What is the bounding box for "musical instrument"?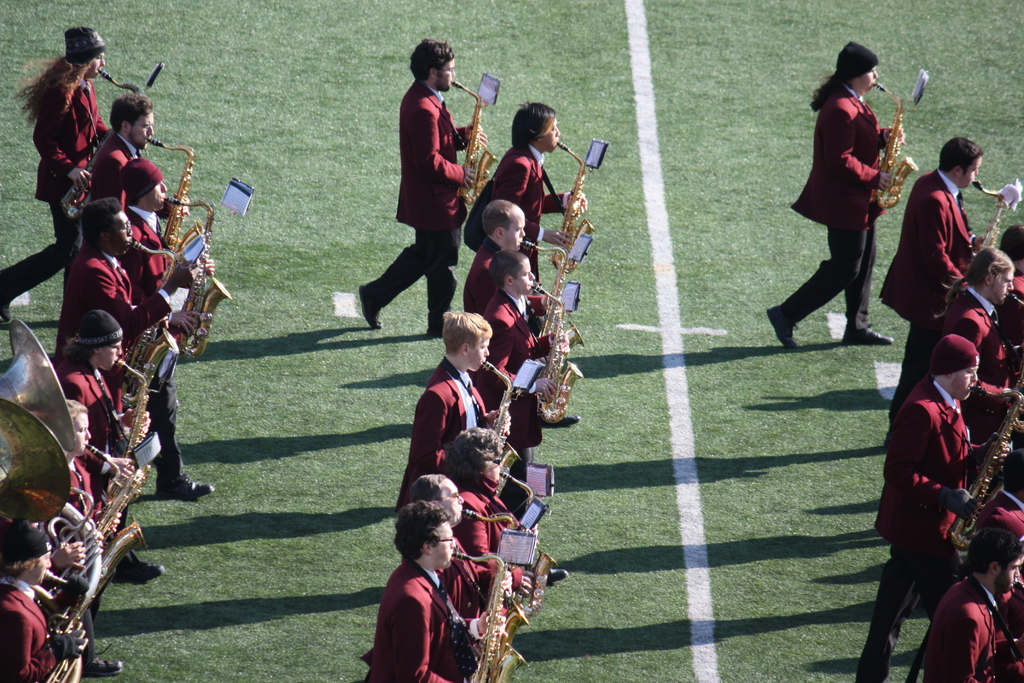
(452,79,492,214).
